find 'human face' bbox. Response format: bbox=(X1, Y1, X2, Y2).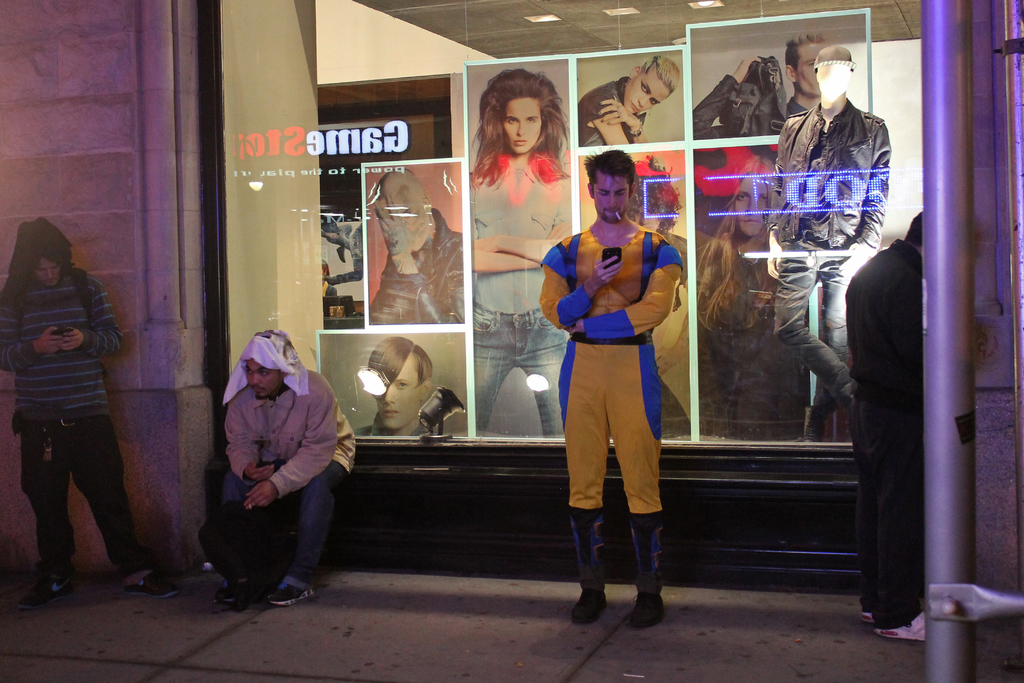
bbox=(34, 257, 63, 288).
